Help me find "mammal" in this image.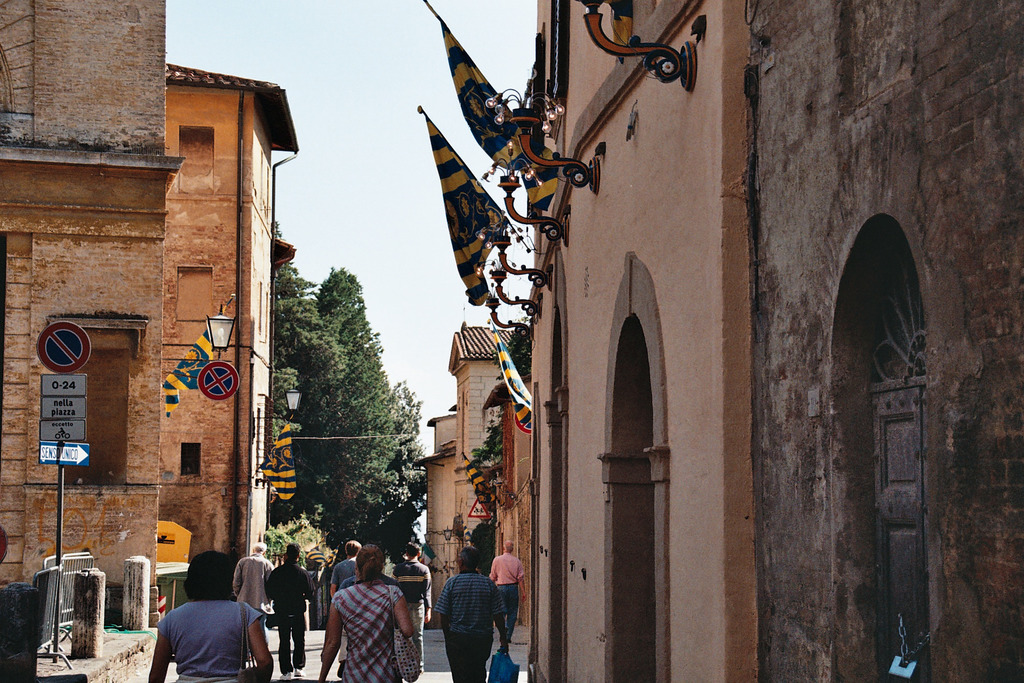
Found it: x1=235 y1=541 x2=268 y2=609.
